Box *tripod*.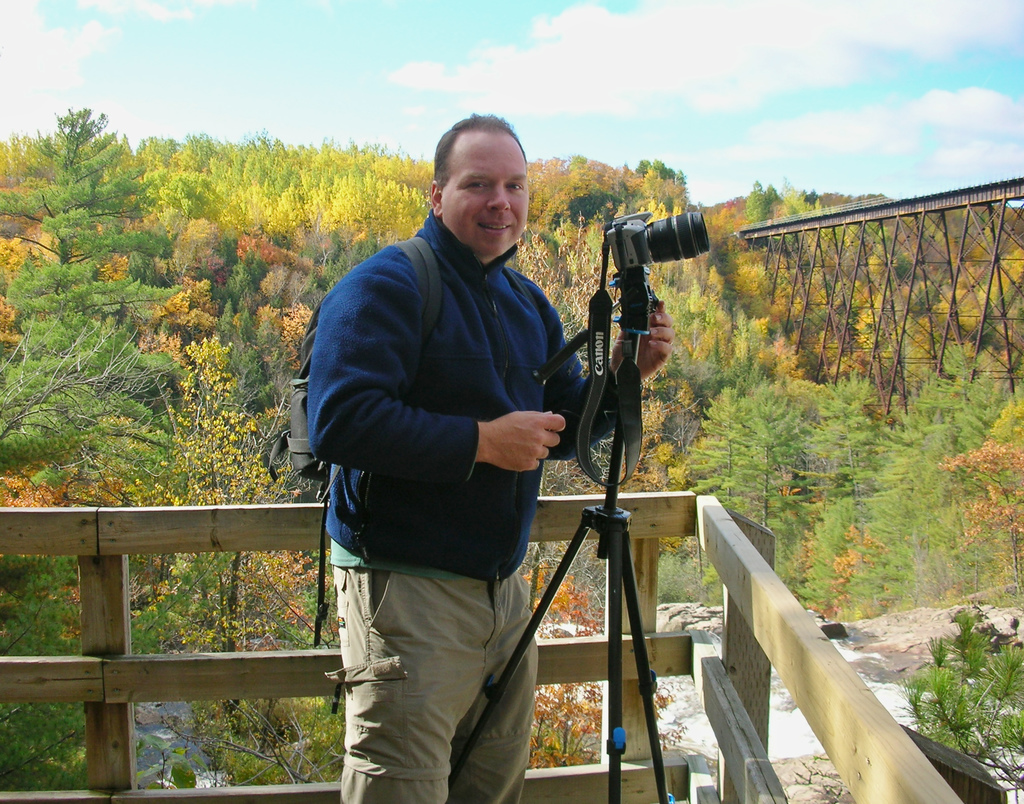
(x1=449, y1=272, x2=675, y2=803).
